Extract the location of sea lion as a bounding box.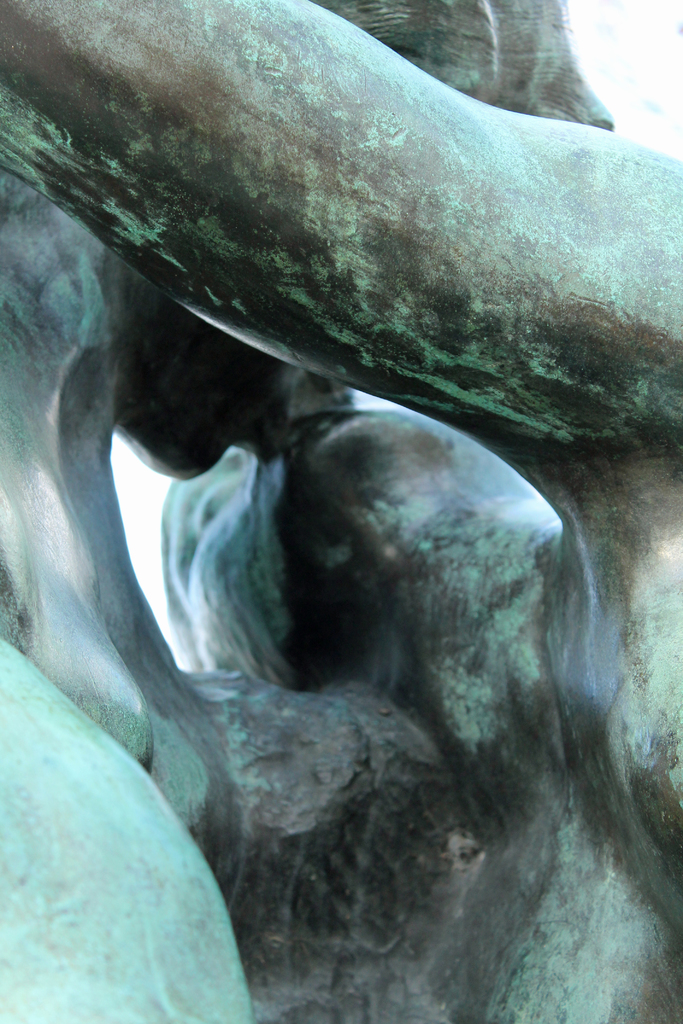
Rect(0, 0, 682, 1021).
